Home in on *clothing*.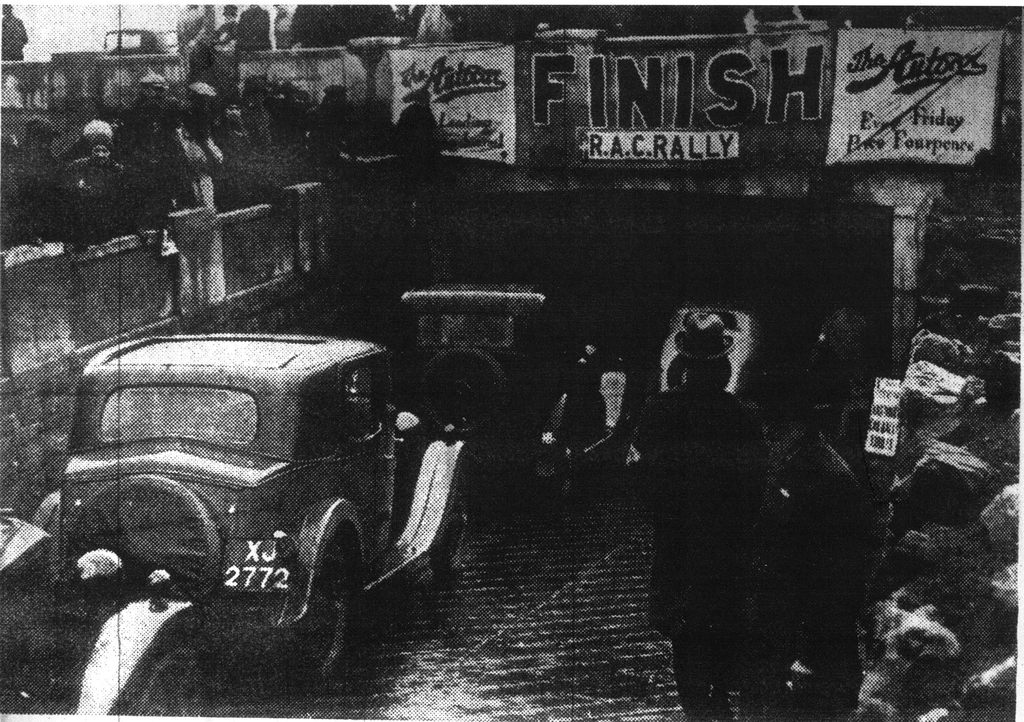
Homed in at bbox=(629, 300, 793, 667).
